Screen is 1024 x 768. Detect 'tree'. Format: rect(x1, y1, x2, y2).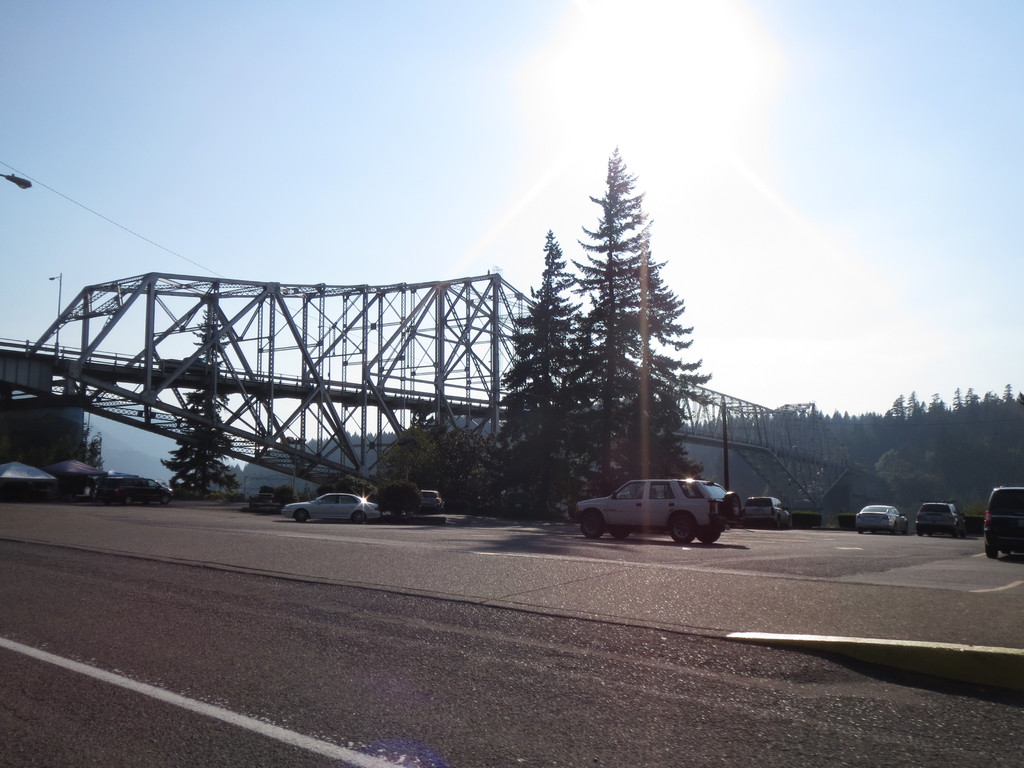
rect(887, 393, 906, 419).
